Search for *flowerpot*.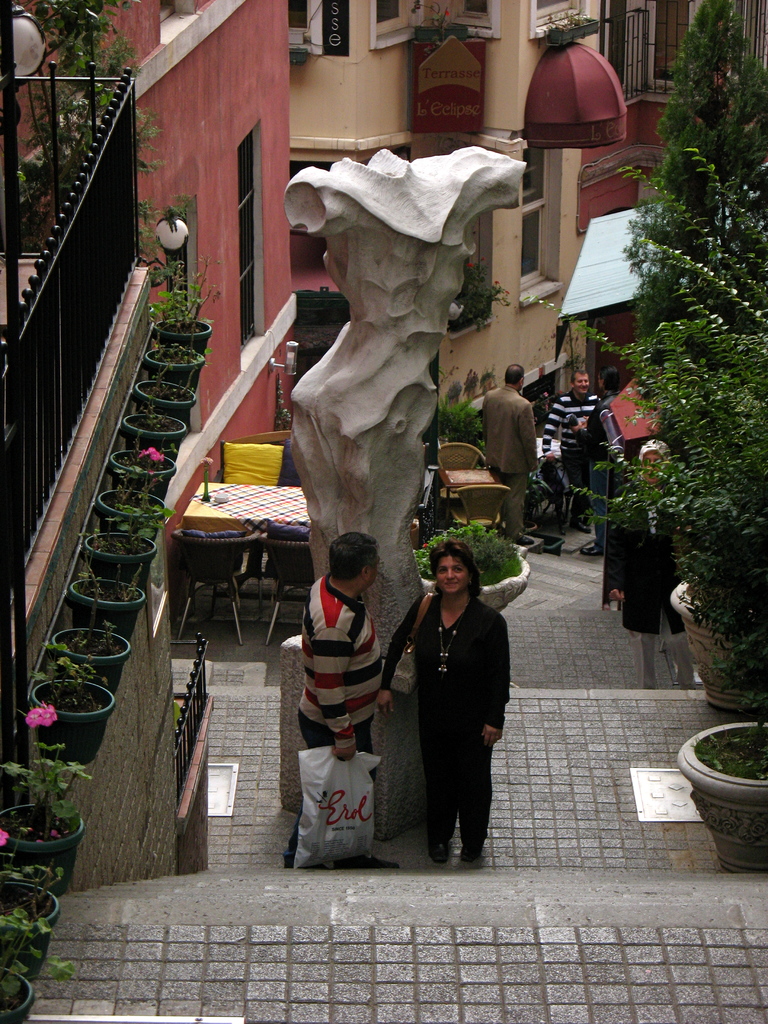
Found at 52:625:138:681.
